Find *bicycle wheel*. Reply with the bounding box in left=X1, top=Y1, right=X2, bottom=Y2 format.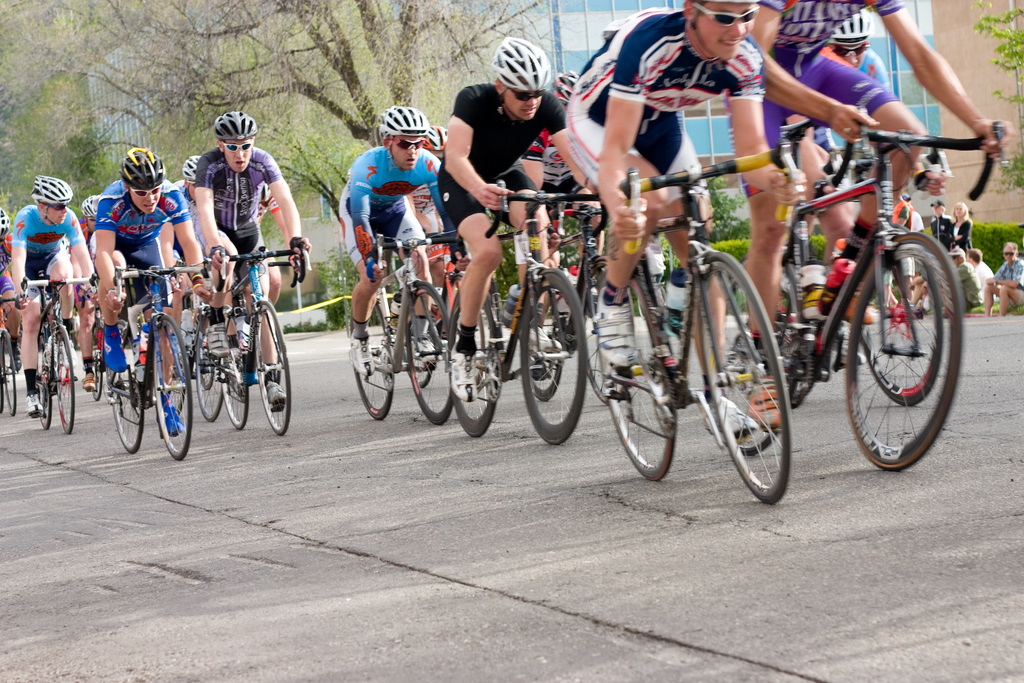
left=346, top=298, right=392, bottom=419.
